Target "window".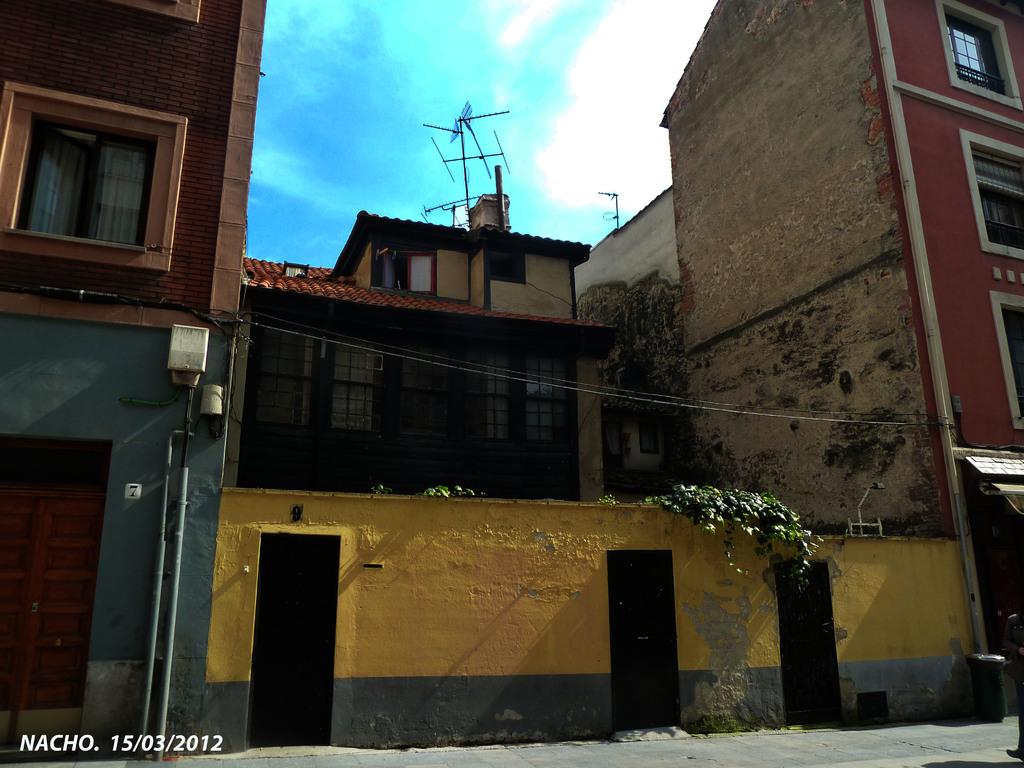
Target region: [492,252,525,280].
